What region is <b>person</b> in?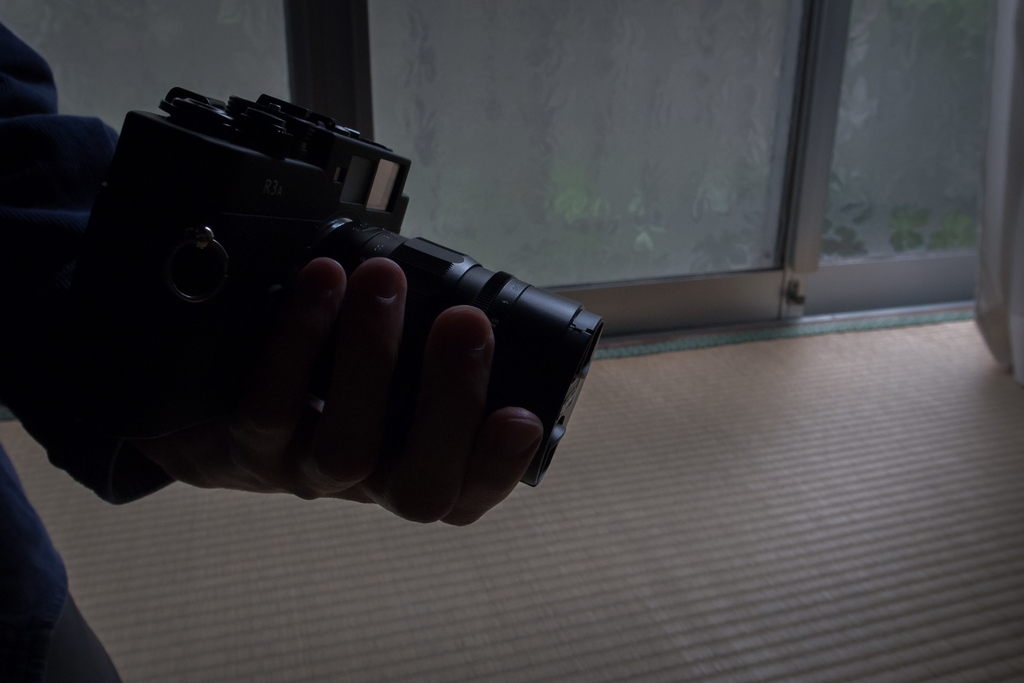
{"x1": 0, "y1": 23, "x2": 540, "y2": 682}.
